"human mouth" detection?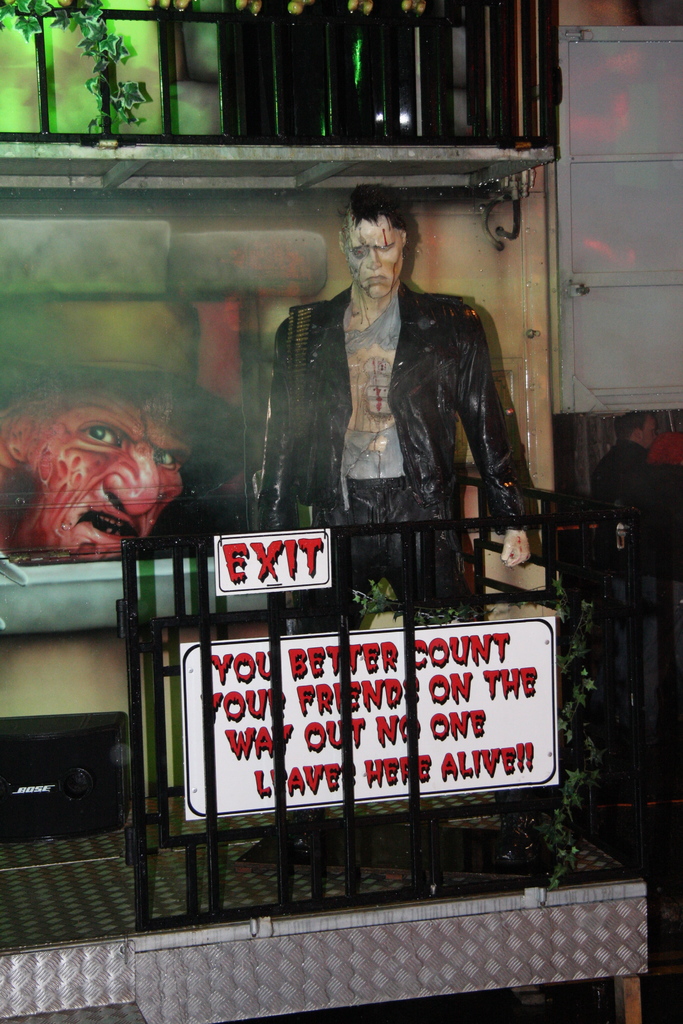
x1=366 y1=276 x2=385 y2=288
